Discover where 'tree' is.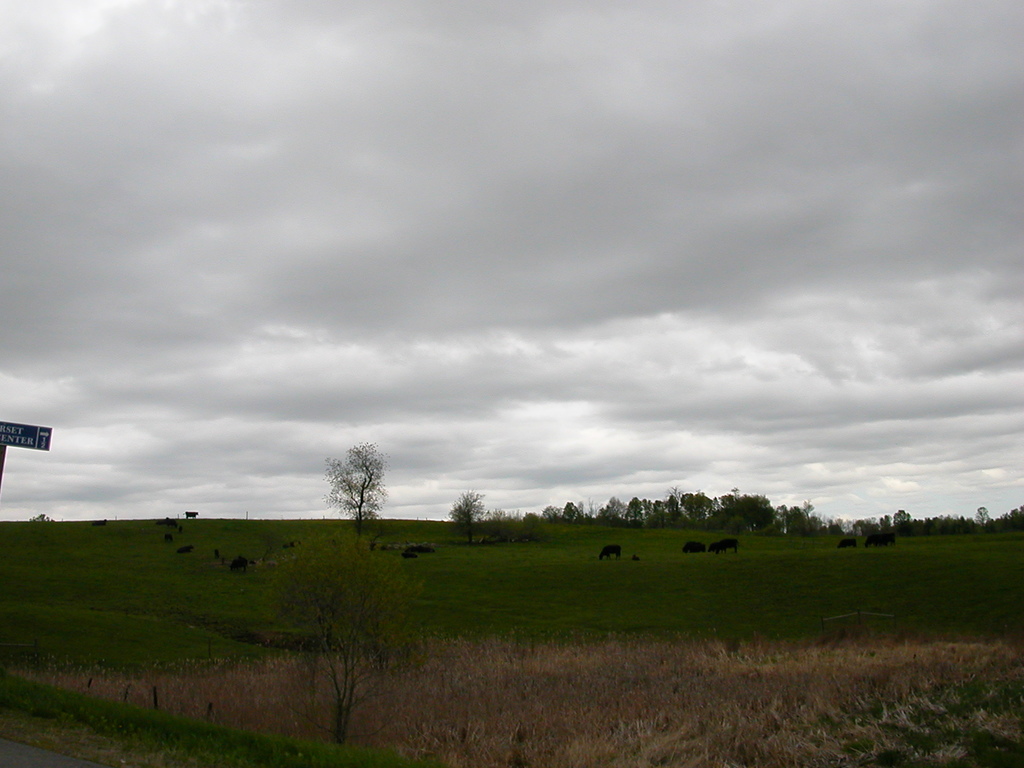
Discovered at [448, 492, 488, 545].
